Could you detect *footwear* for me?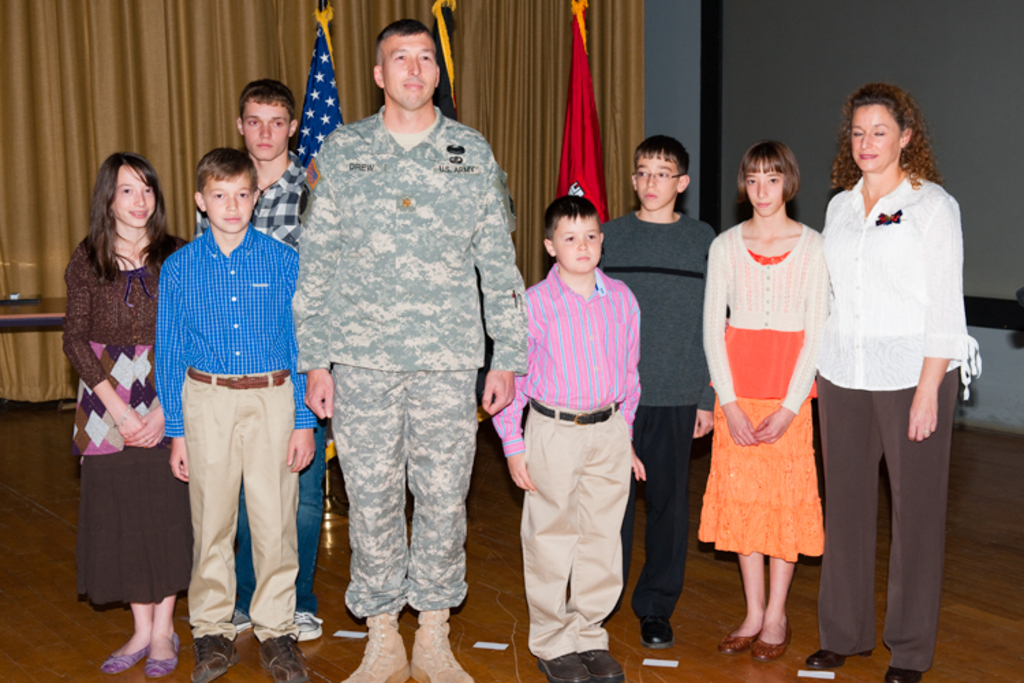
Detection result: pyautogui.locateOnScreen(573, 643, 621, 682).
